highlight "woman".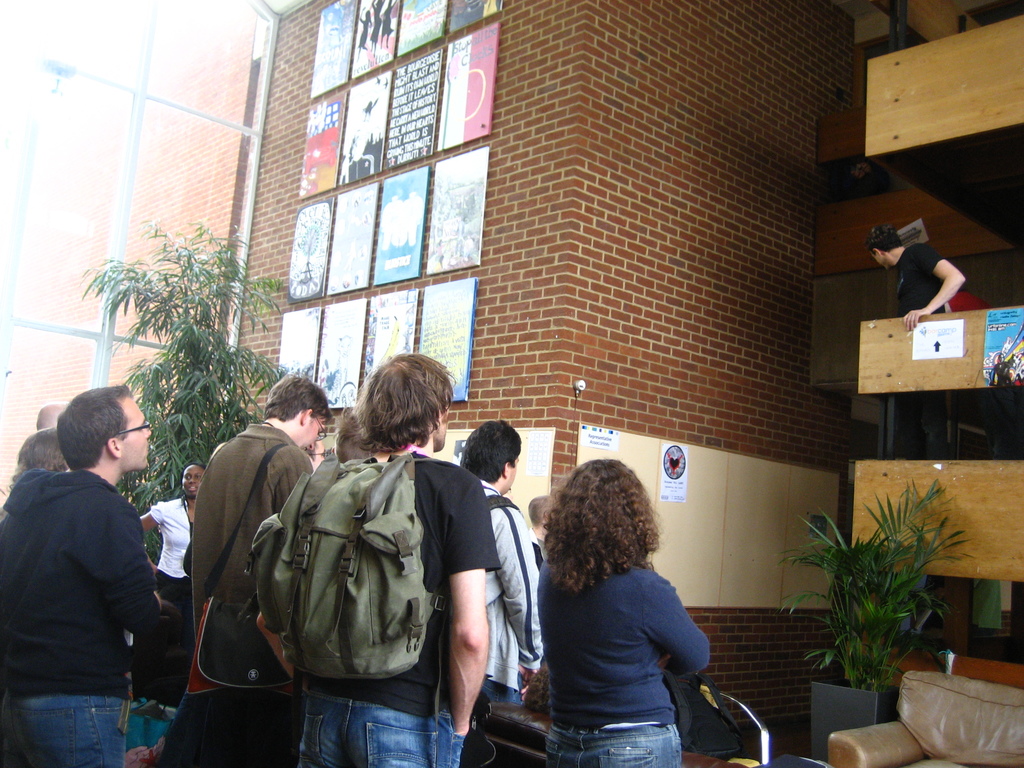
Highlighted region: [x1=357, y1=5, x2=373, y2=62].
